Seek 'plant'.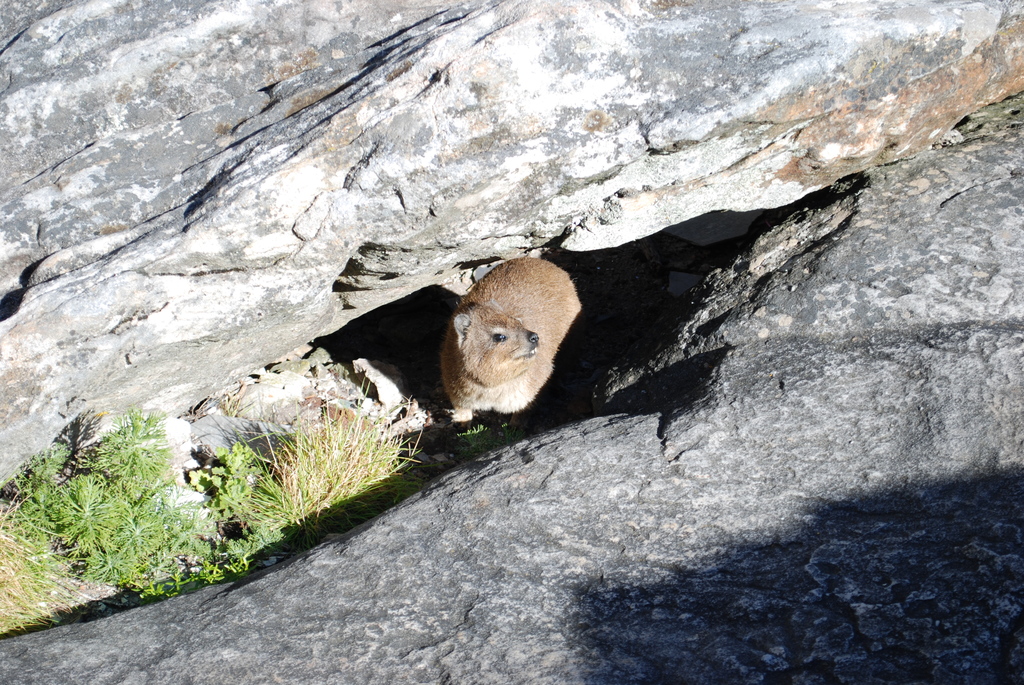
x1=1, y1=380, x2=378, y2=604.
